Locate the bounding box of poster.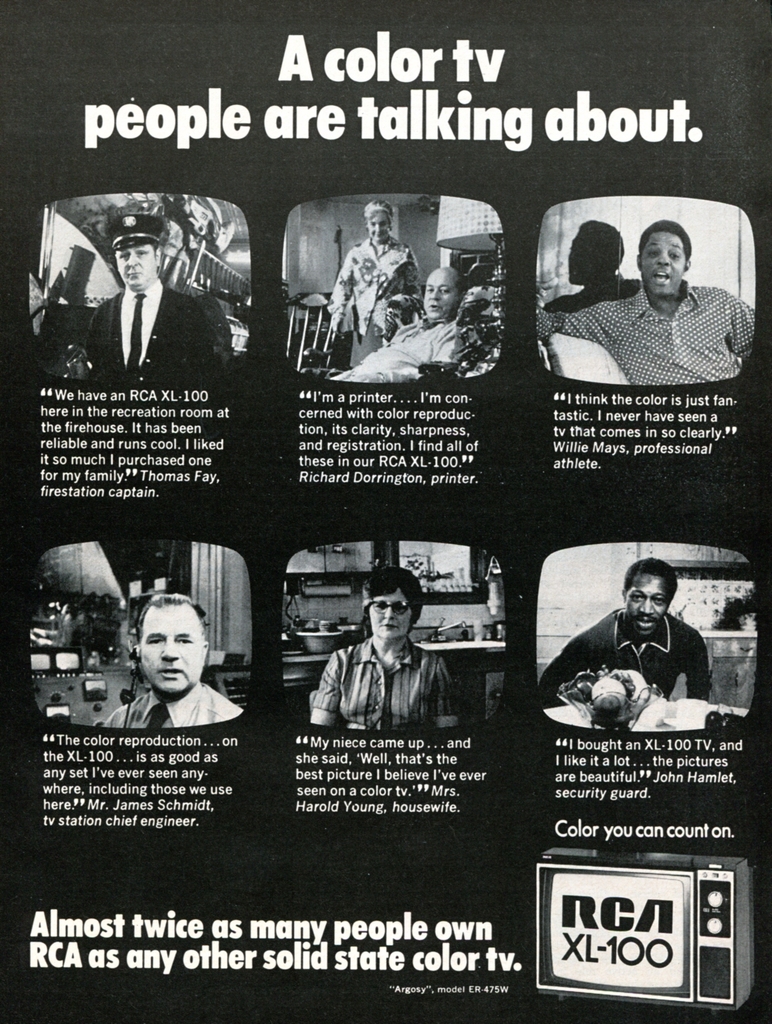
Bounding box: 0, 0, 771, 1023.
